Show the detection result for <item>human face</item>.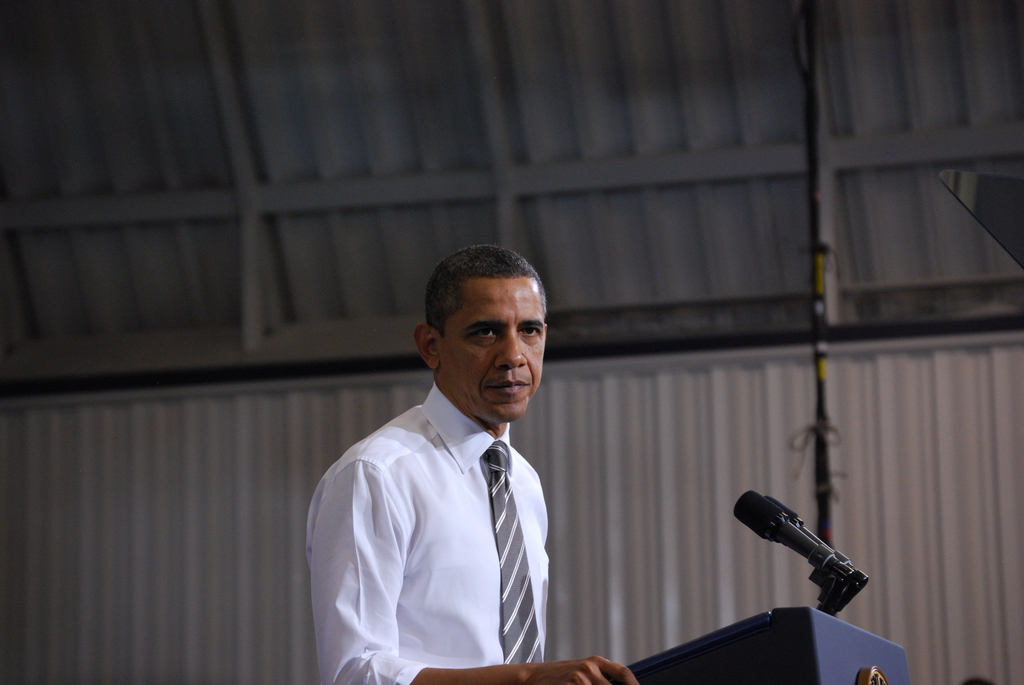
left=440, top=276, right=545, bottom=423.
